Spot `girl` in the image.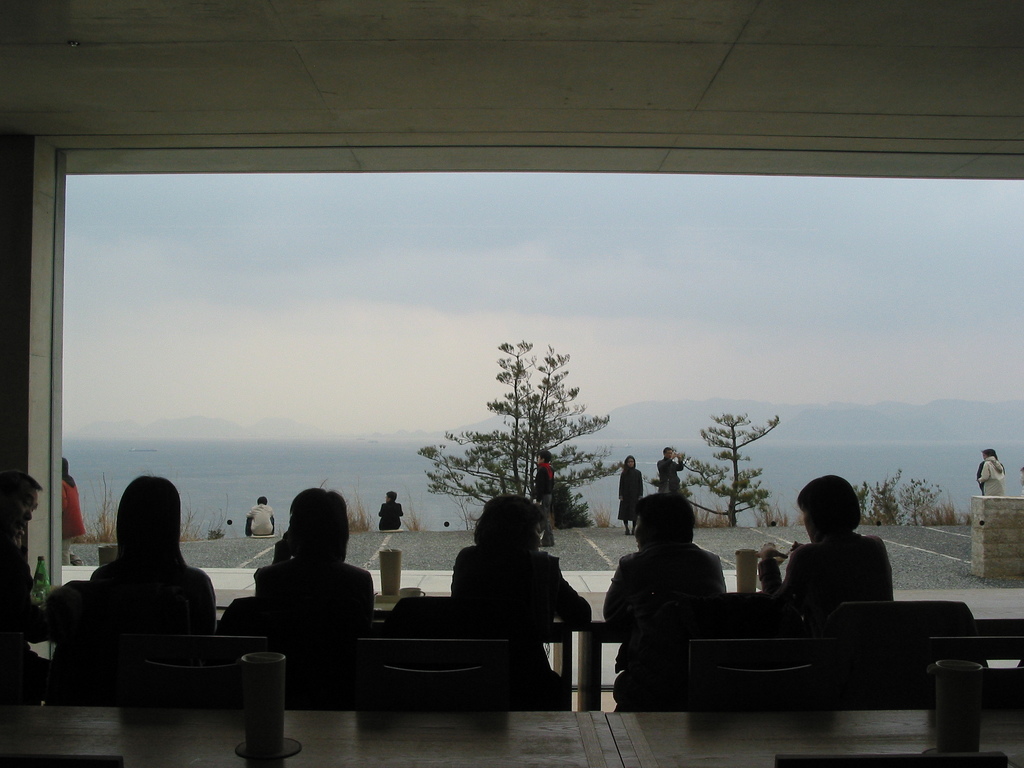
`girl` found at bbox=[616, 457, 644, 536].
